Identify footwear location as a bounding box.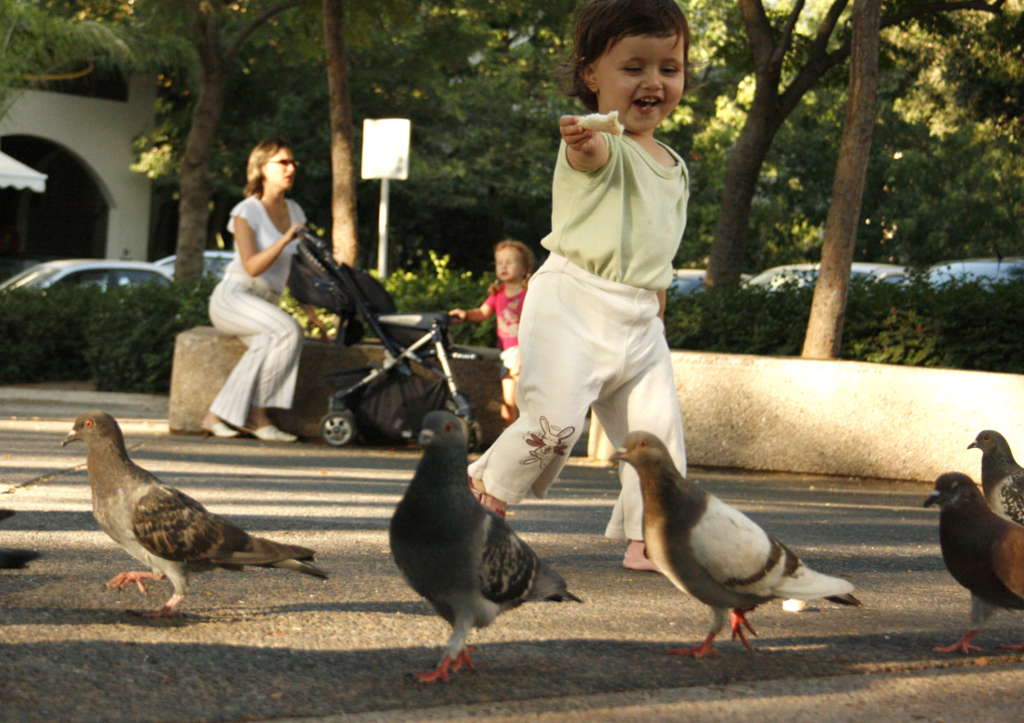
bbox(468, 474, 509, 525).
